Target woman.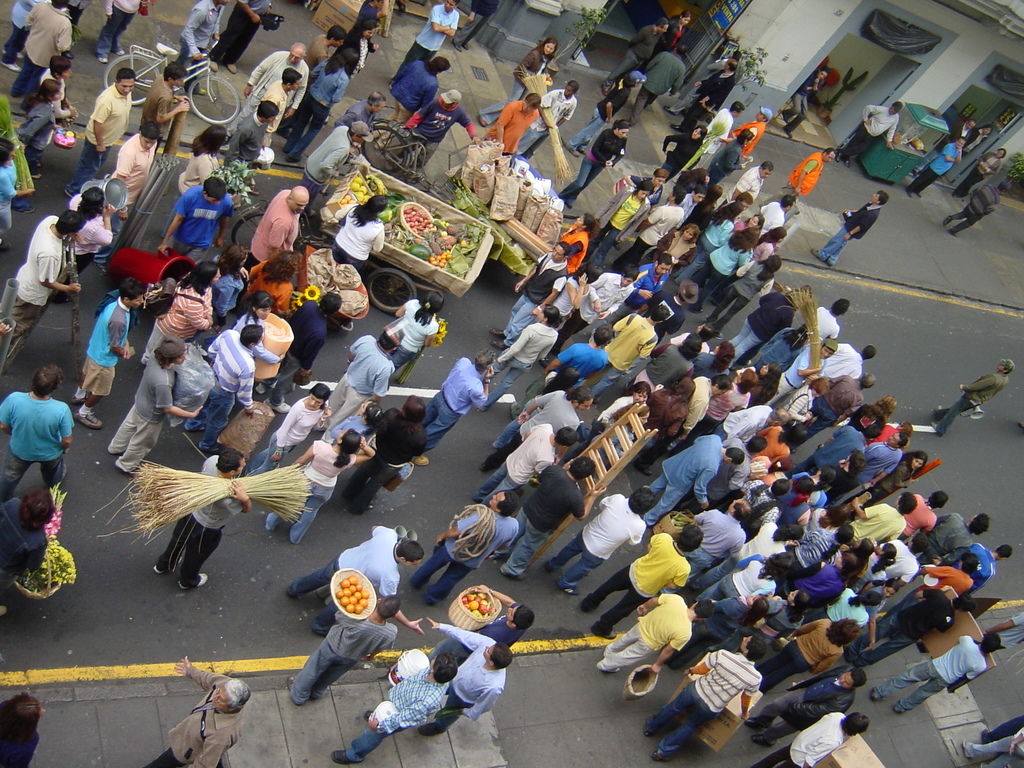
Target region: <box>136,260,225,367</box>.
